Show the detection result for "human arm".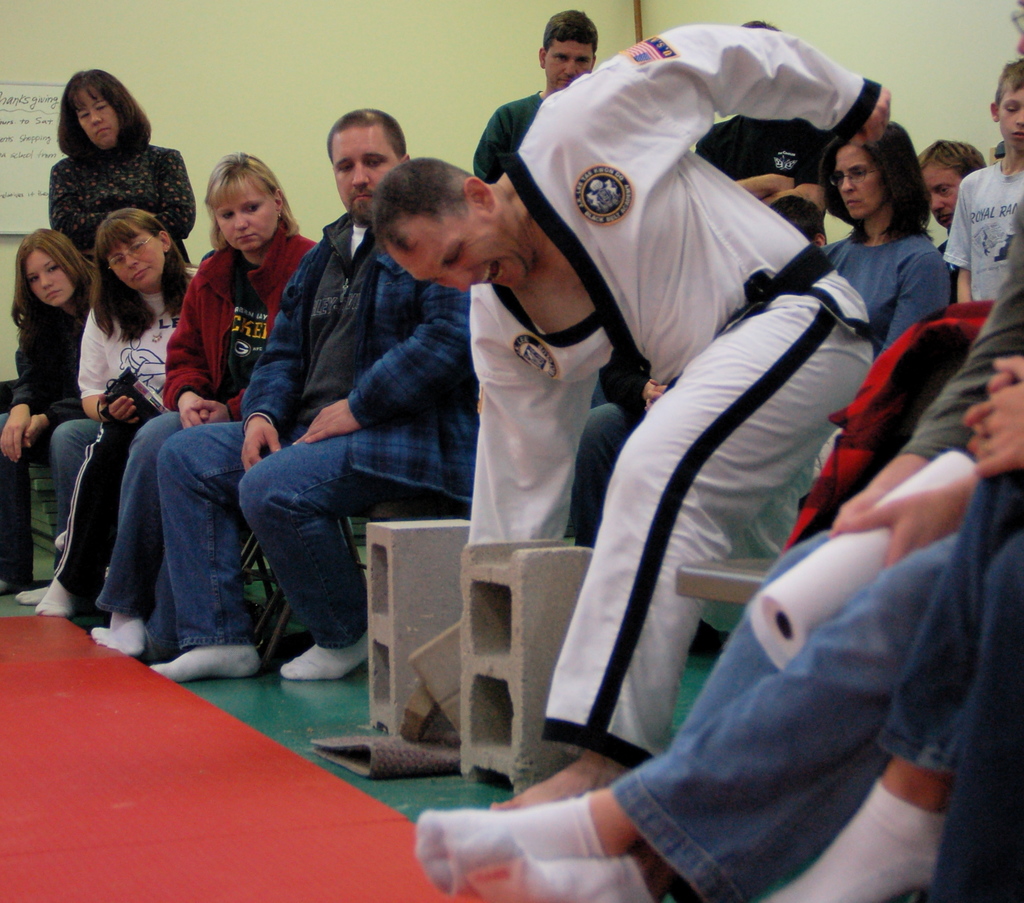
rect(19, 389, 79, 449).
